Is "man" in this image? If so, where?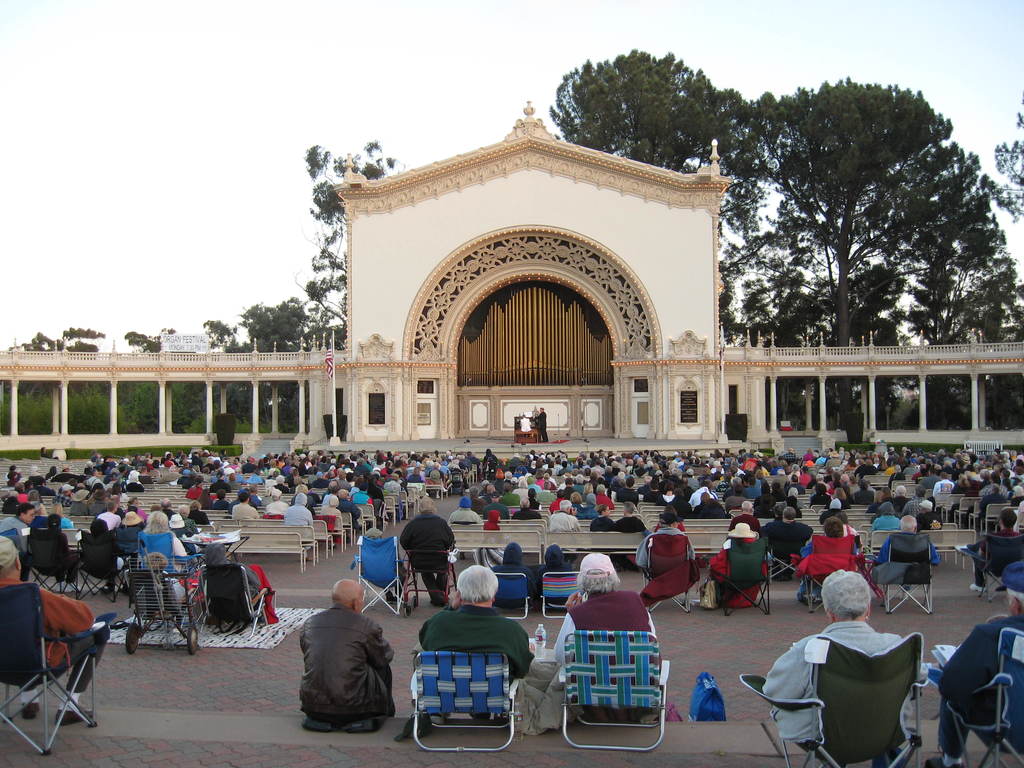
Yes, at 635, 474, 655, 496.
